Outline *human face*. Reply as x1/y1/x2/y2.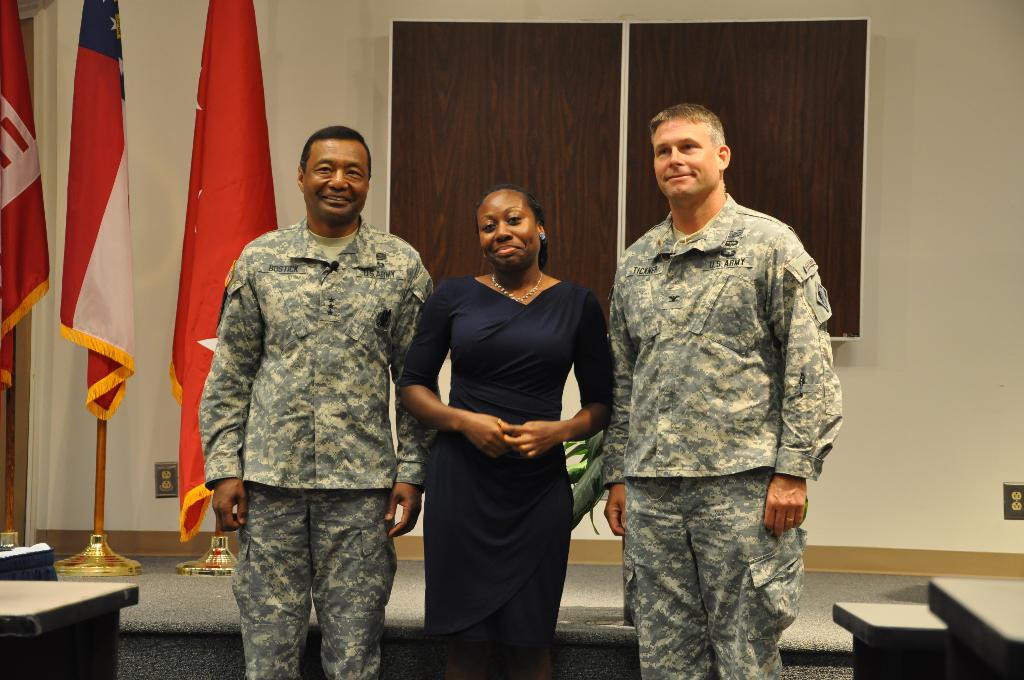
307/133/369/222.
